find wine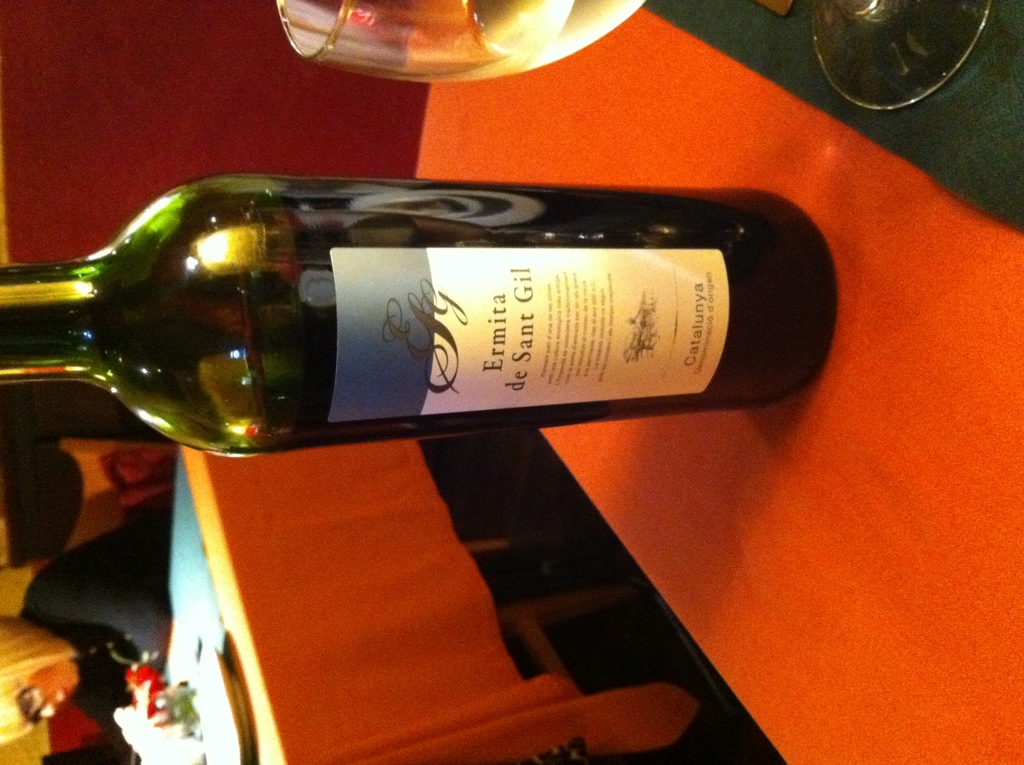
box=[65, 183, 792, 457]
